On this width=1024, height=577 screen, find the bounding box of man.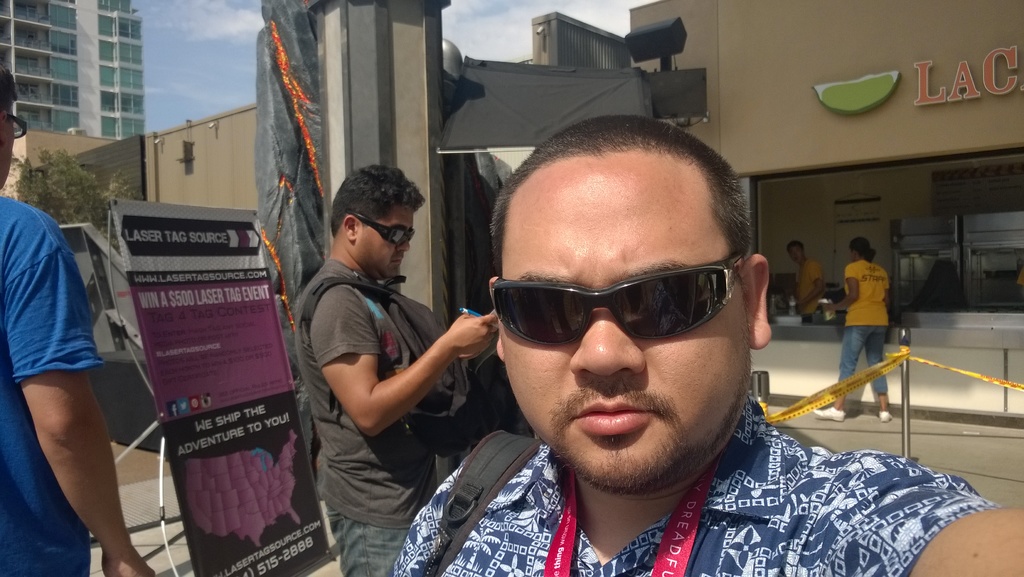
Bounding box: {"x1": 396, "y1": 111, "x2": 951, "y2": 576}.
